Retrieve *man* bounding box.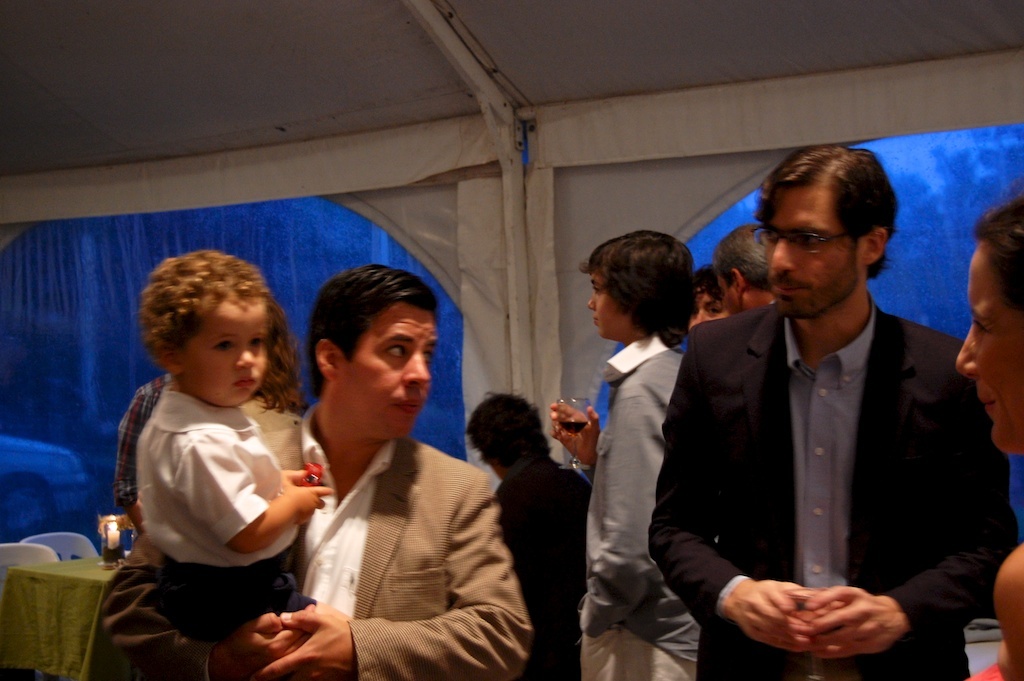
Bounding box: bbox=[661, 151, 990, 677].
